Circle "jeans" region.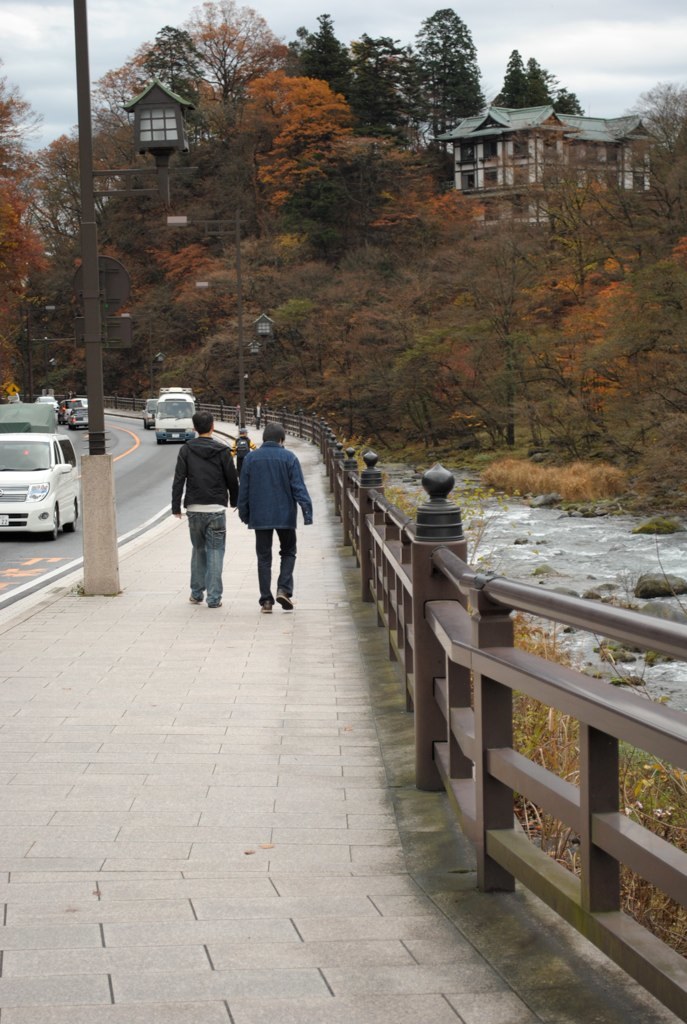
Region: left=255, top=528, right=296, bottom=599.
